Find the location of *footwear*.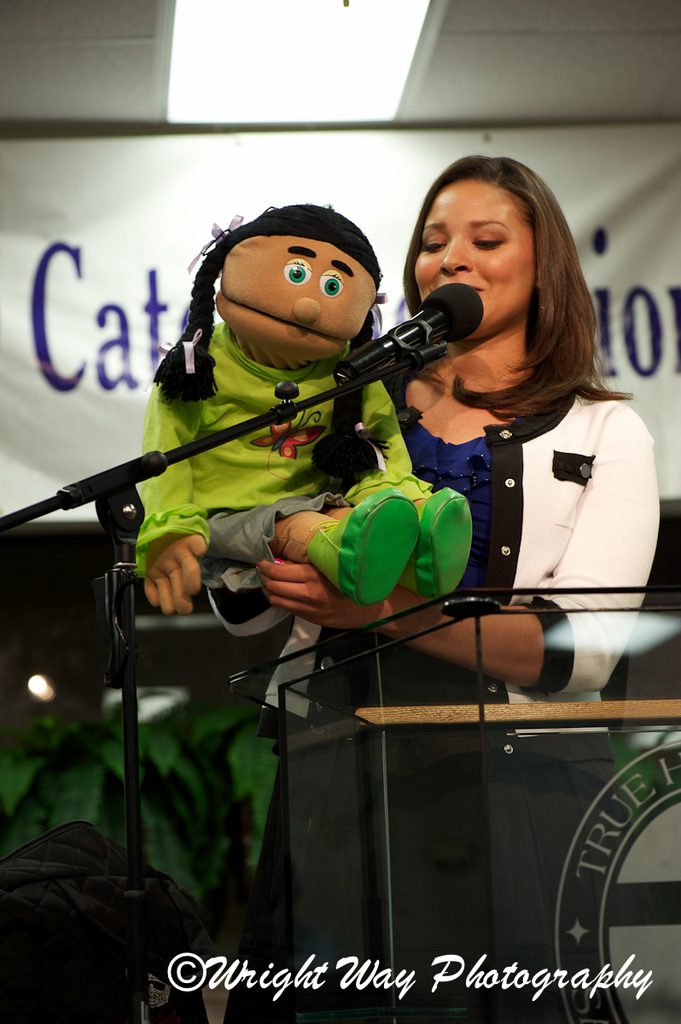
Location: x1=306, y1=492, x2=419, y2=609.
